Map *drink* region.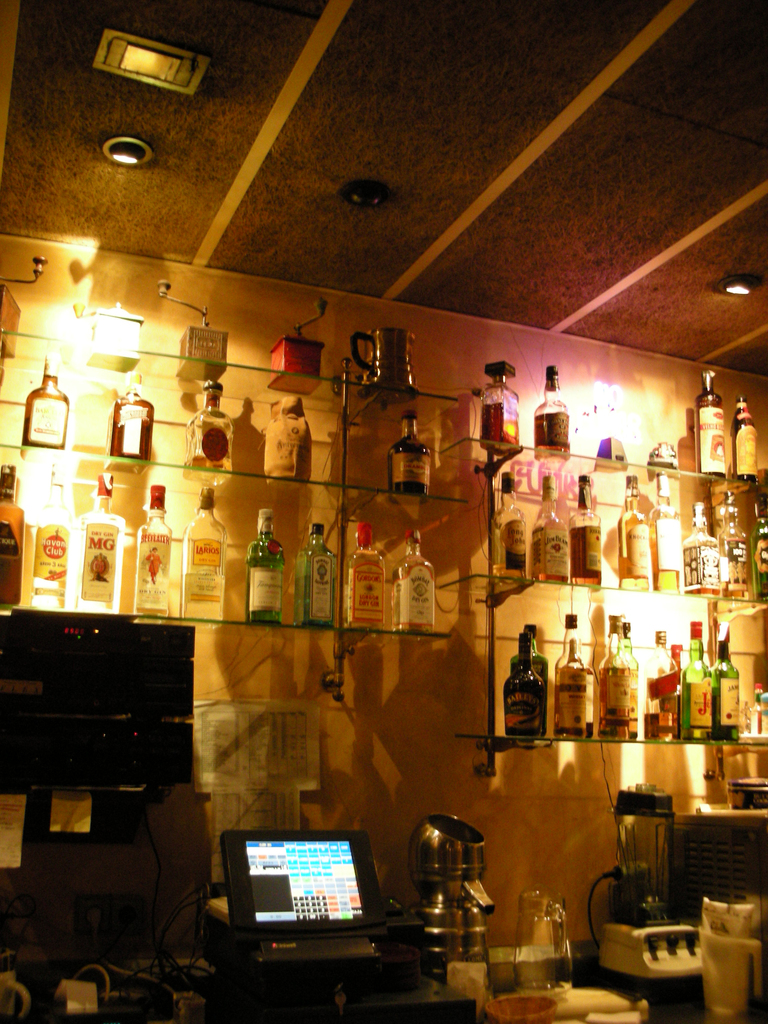
Mapped to (188, 378, 235, 467).
